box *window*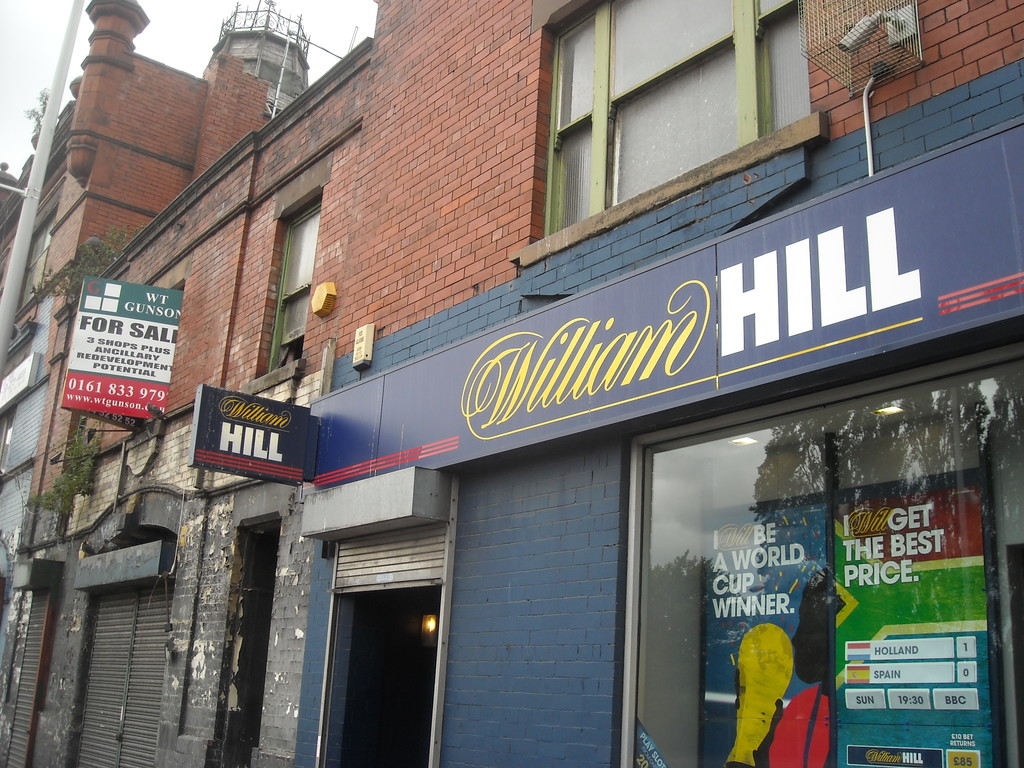
locate(276, 195, 326, 381)
